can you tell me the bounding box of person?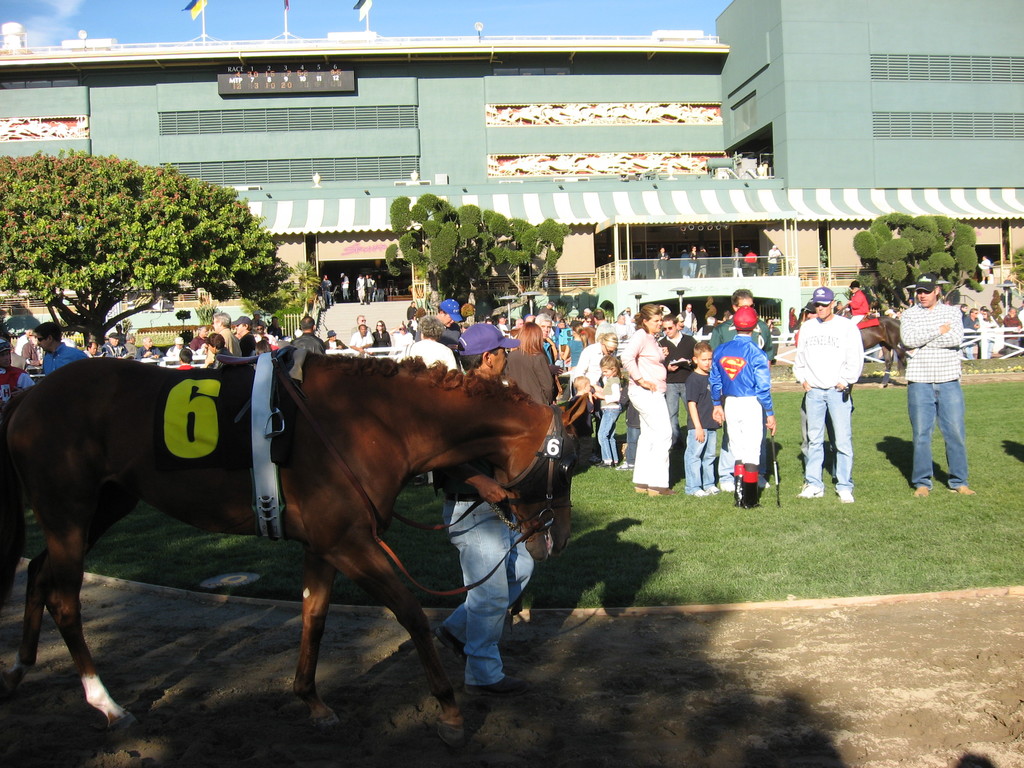
(323,328,346,353).
